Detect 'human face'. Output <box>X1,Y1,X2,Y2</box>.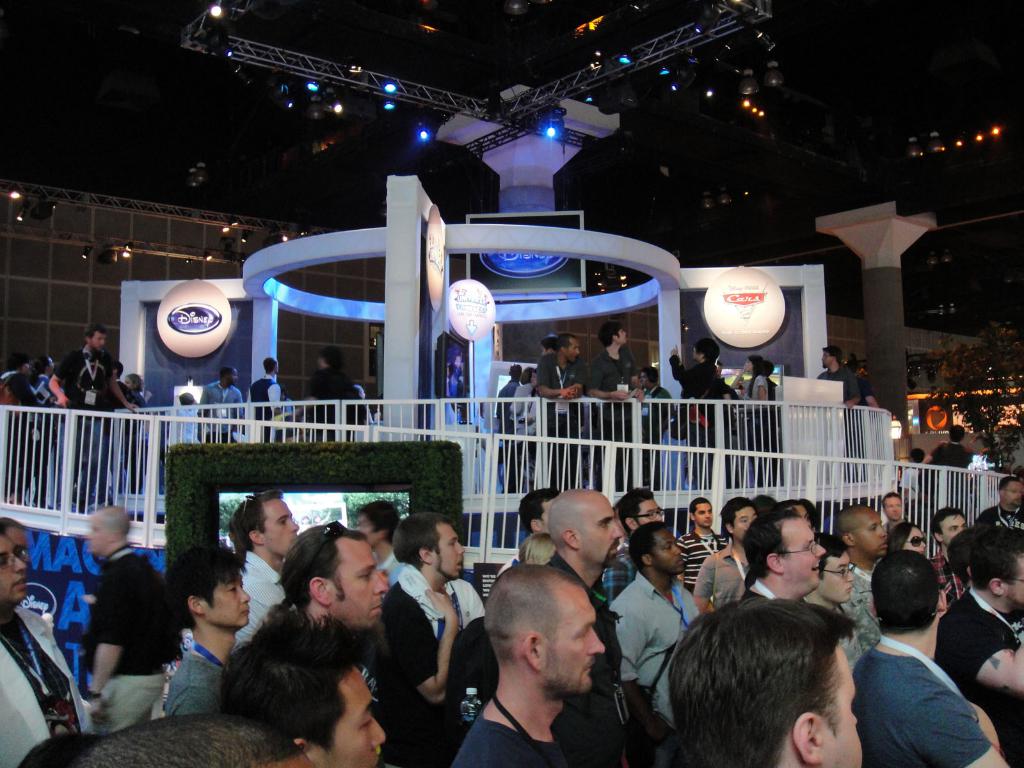
<box>0,534,27,605</box>.
